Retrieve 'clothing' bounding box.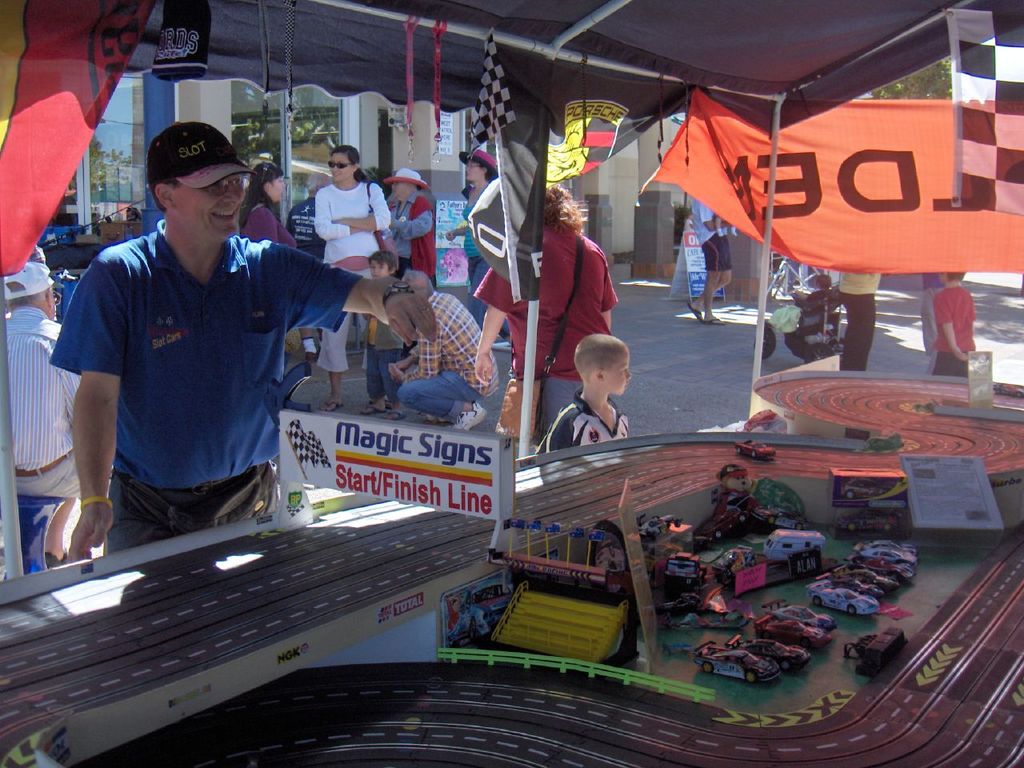
Bounding box: {"left": 46, "top": 174, "right": 350, "bottom": 546}.
